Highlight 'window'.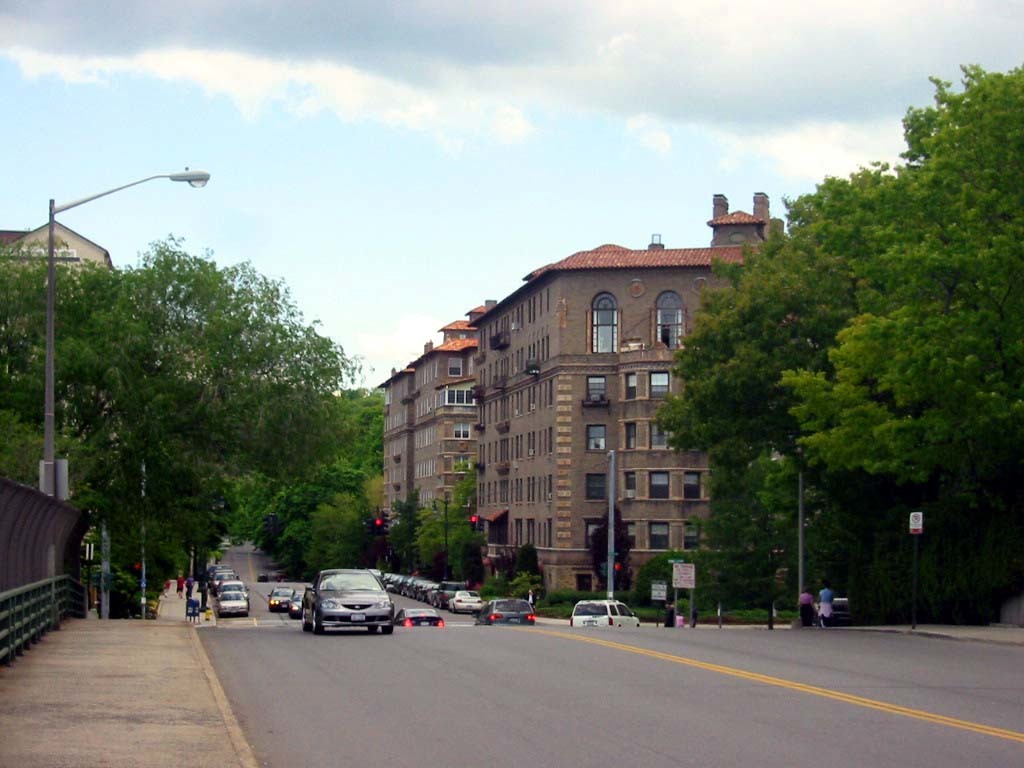
Highlighted region: (580, 517, 600, 548).
